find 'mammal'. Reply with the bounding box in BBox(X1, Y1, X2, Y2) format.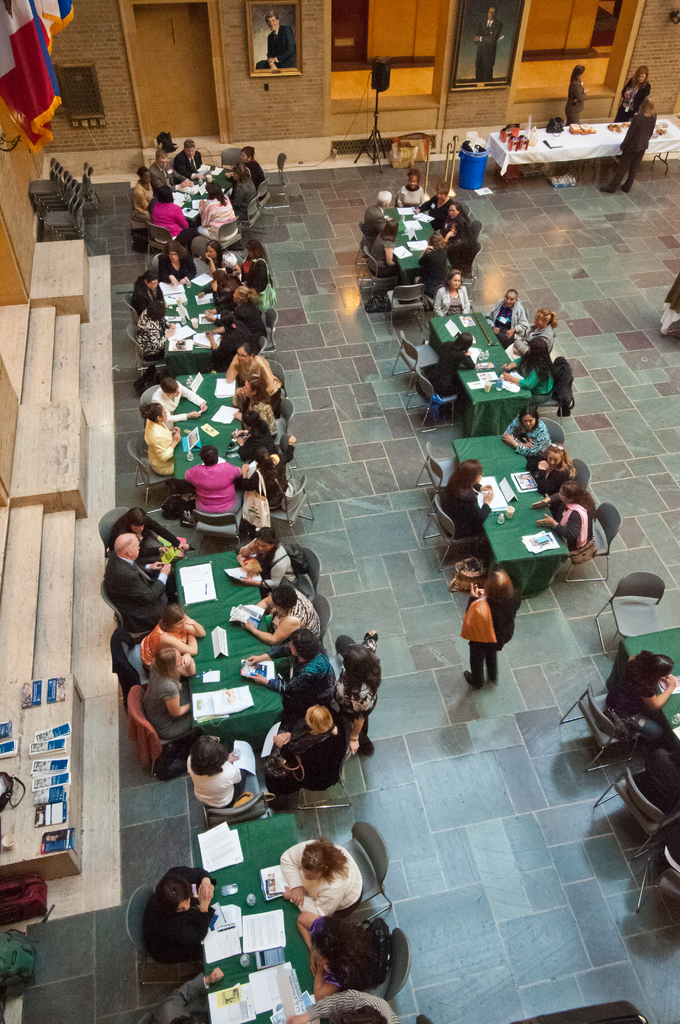
BBox(530, 439, 574, 502).
